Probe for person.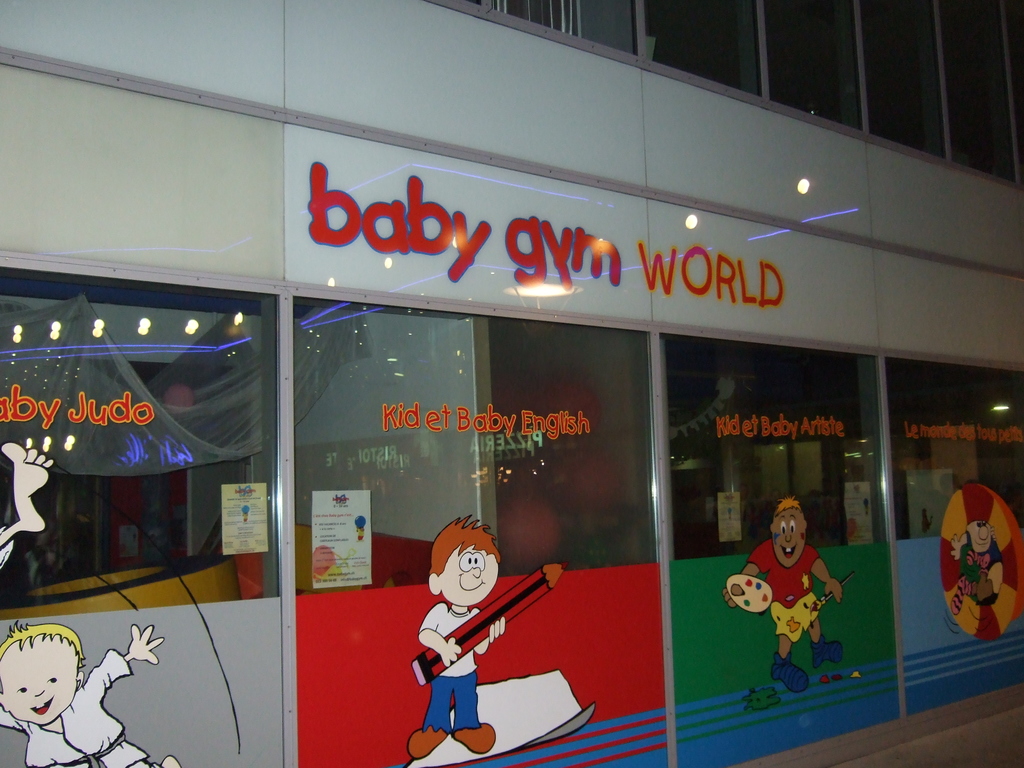
Probe result: 739 486 851 701.
